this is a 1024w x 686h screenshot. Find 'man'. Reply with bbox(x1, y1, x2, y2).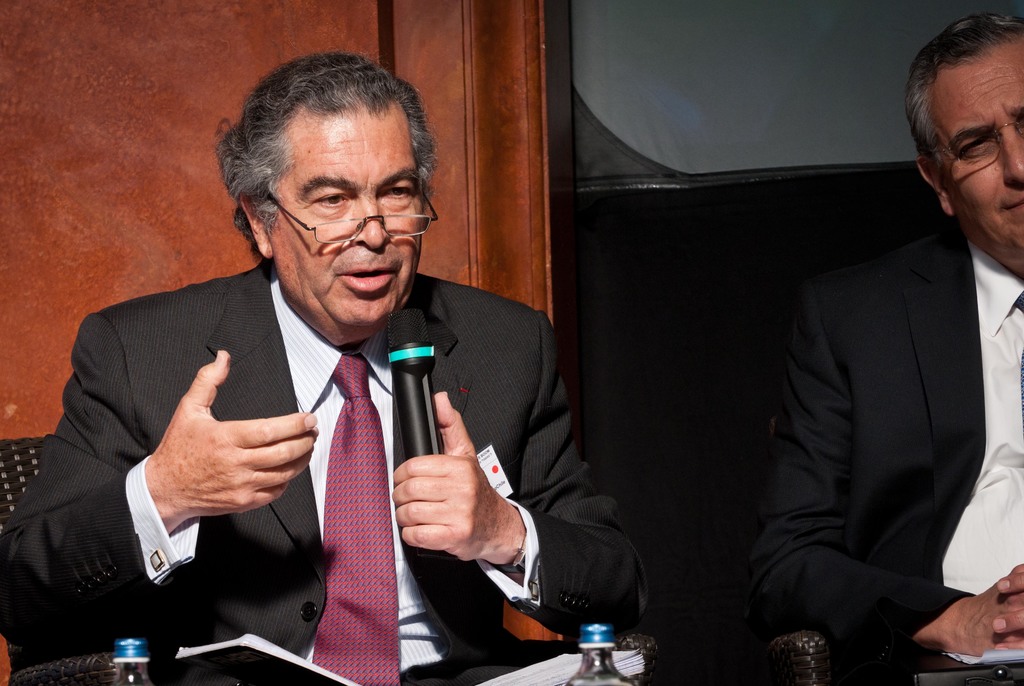
bbox(748, 14, 1023, 654).
